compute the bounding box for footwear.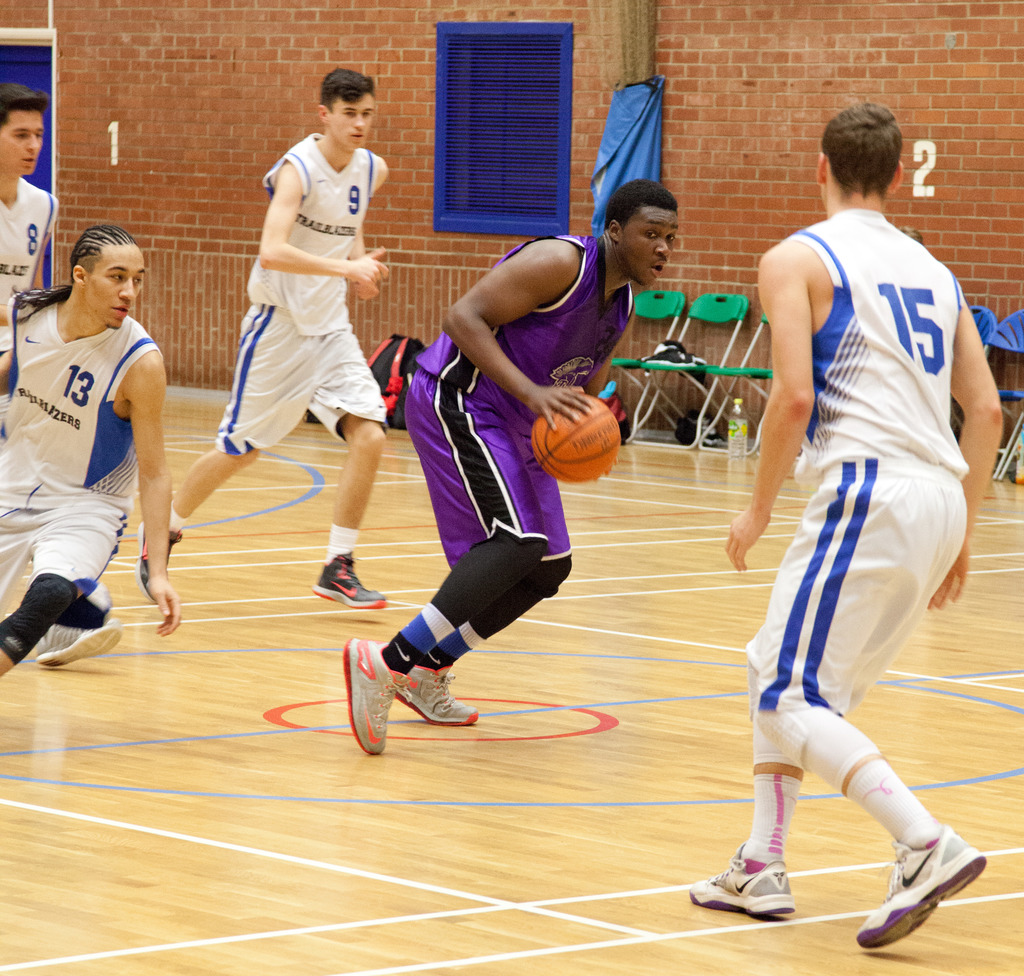
bbox=[386, 663, 481, 724].
